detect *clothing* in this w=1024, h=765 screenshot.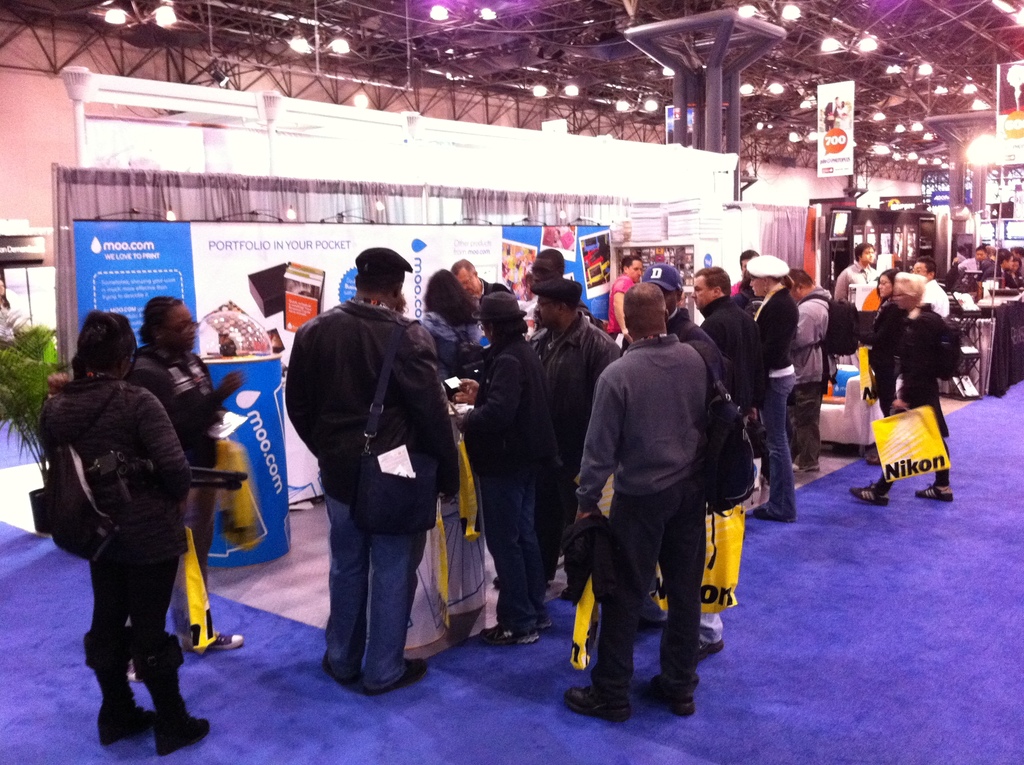
Detection: {"left": 957, "top": 246, "right": 1023, "bottom": 303}.
